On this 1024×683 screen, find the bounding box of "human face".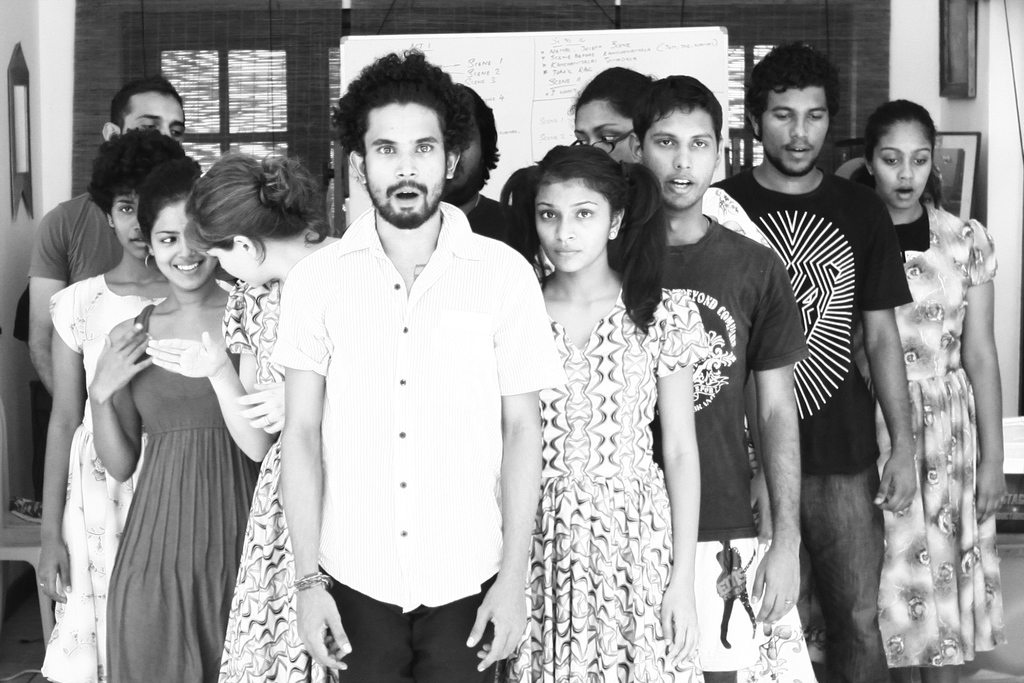
Bounding box: [535,177,609,270].
